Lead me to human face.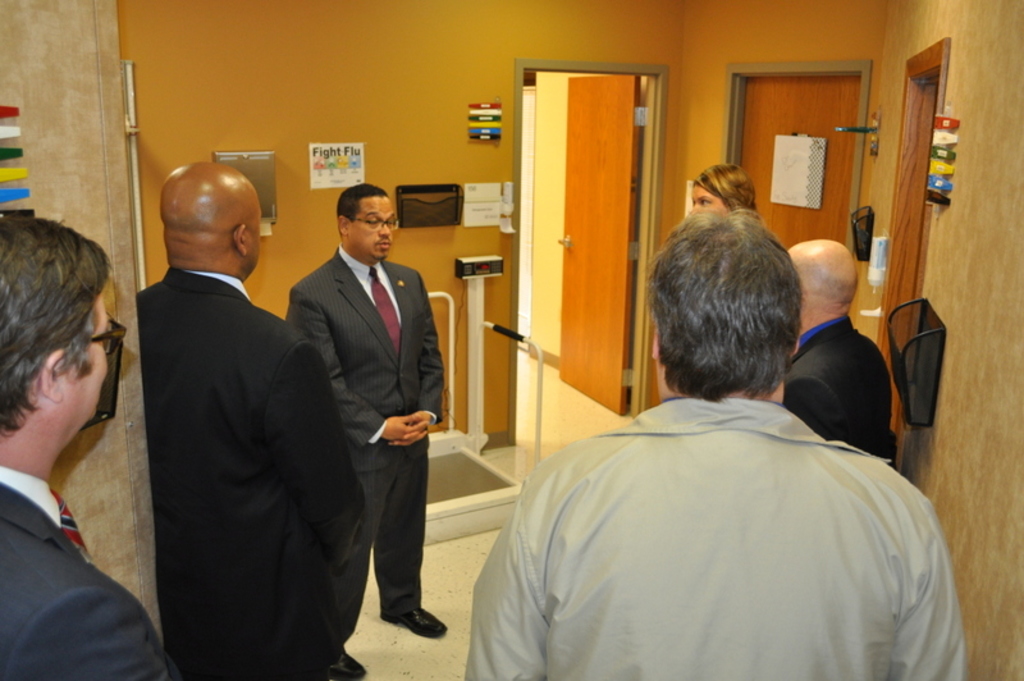
Lead to <region>69, 294, 110, 417</region>.
